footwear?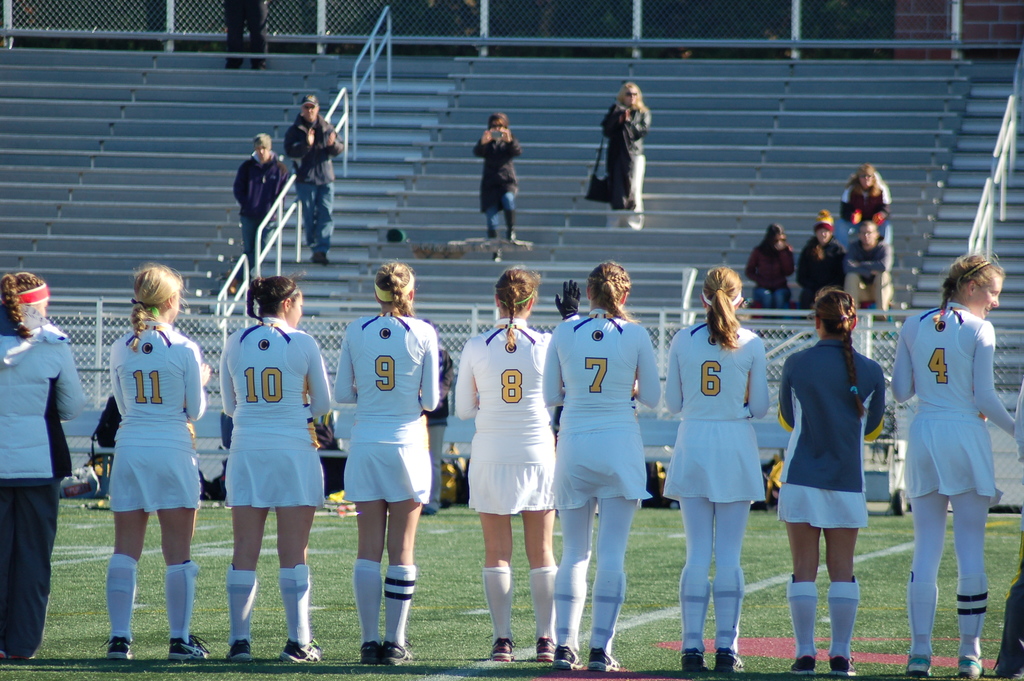
x1=681 y1=646 x2=706 y2=677
